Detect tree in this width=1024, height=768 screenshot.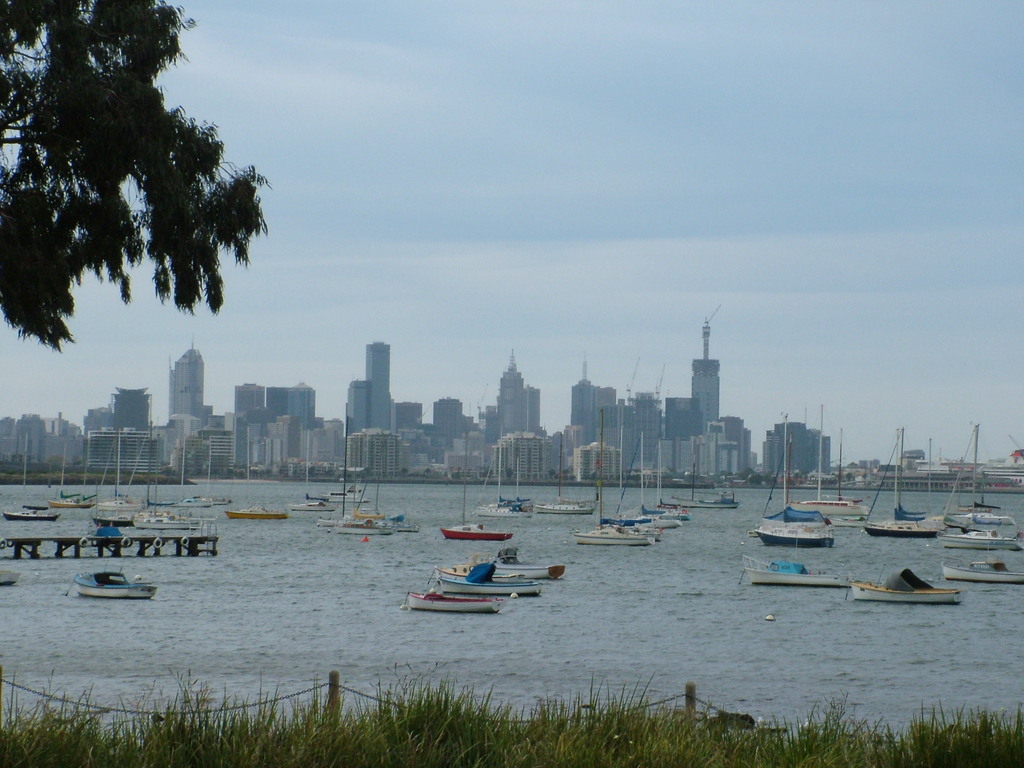
Detection: <bbox>507, 463, 516, 481</bbox>.
